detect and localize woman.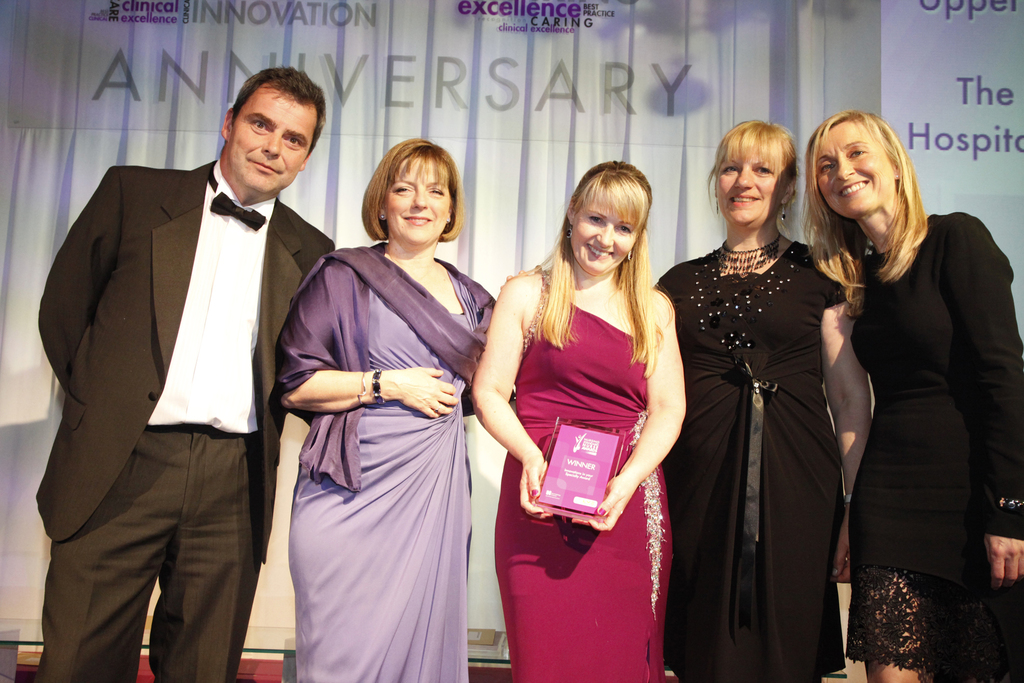
Localized at [276,136,495,682].
